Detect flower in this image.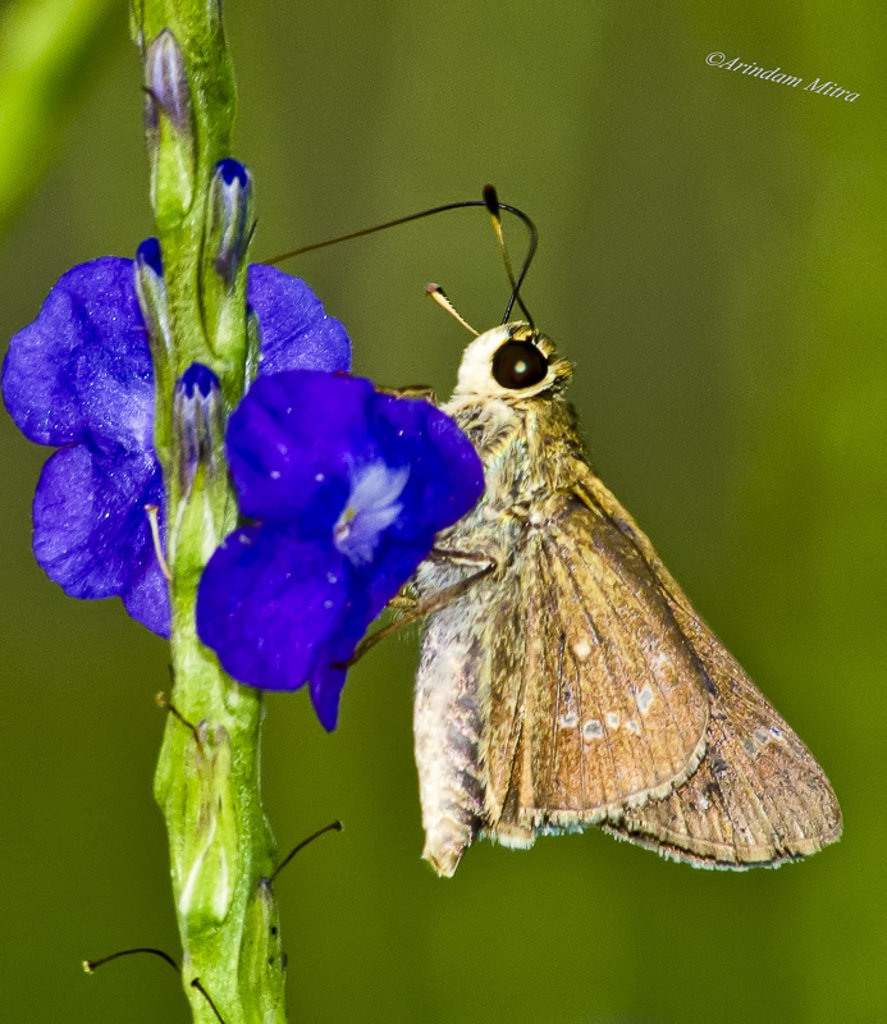
Detection: x1=0, y1=256, x2=166, y2=641.
